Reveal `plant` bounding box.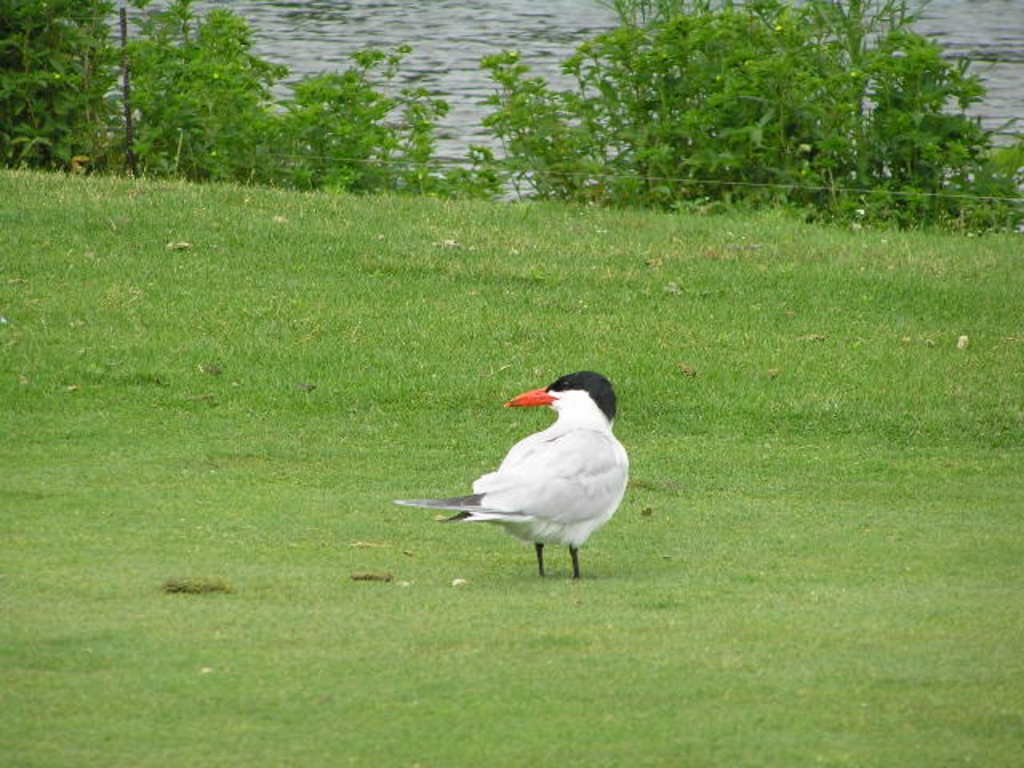
Revealed: {"x1": 504, "y1": 0, "x2": 1022, "y2": 234}.
